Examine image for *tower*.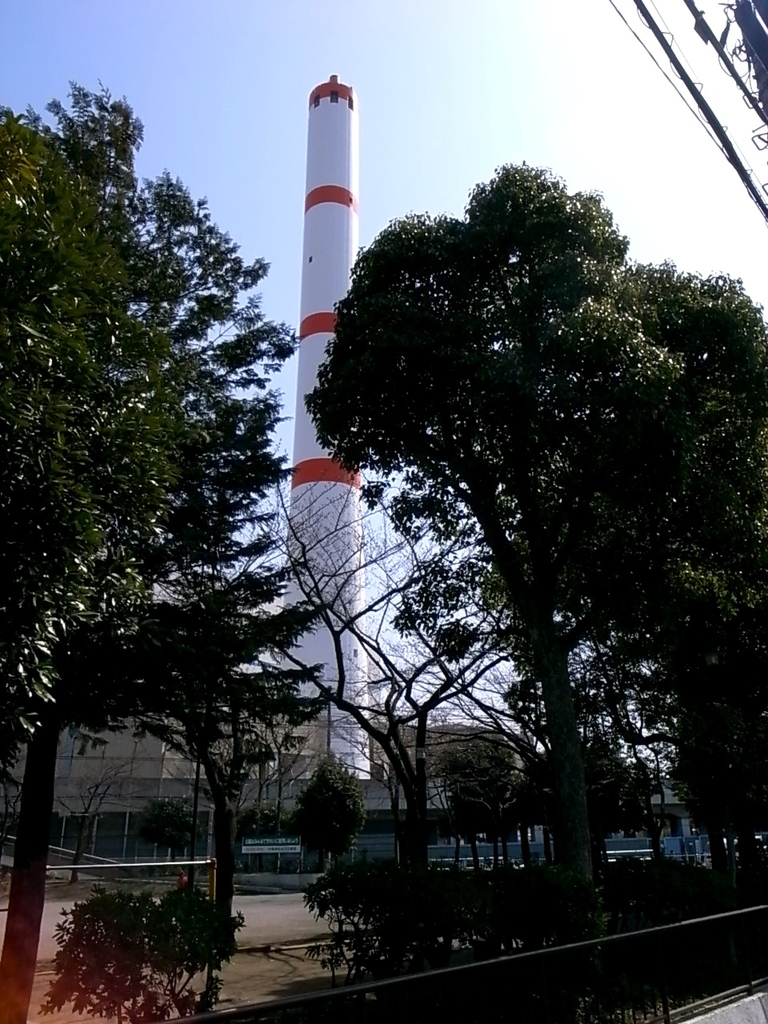
Examination result: 275/70/376/779.
